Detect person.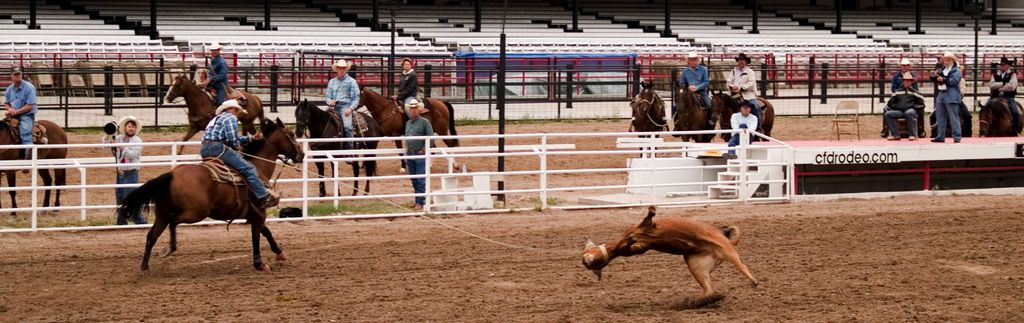
Detected at 401 94 434 213.
